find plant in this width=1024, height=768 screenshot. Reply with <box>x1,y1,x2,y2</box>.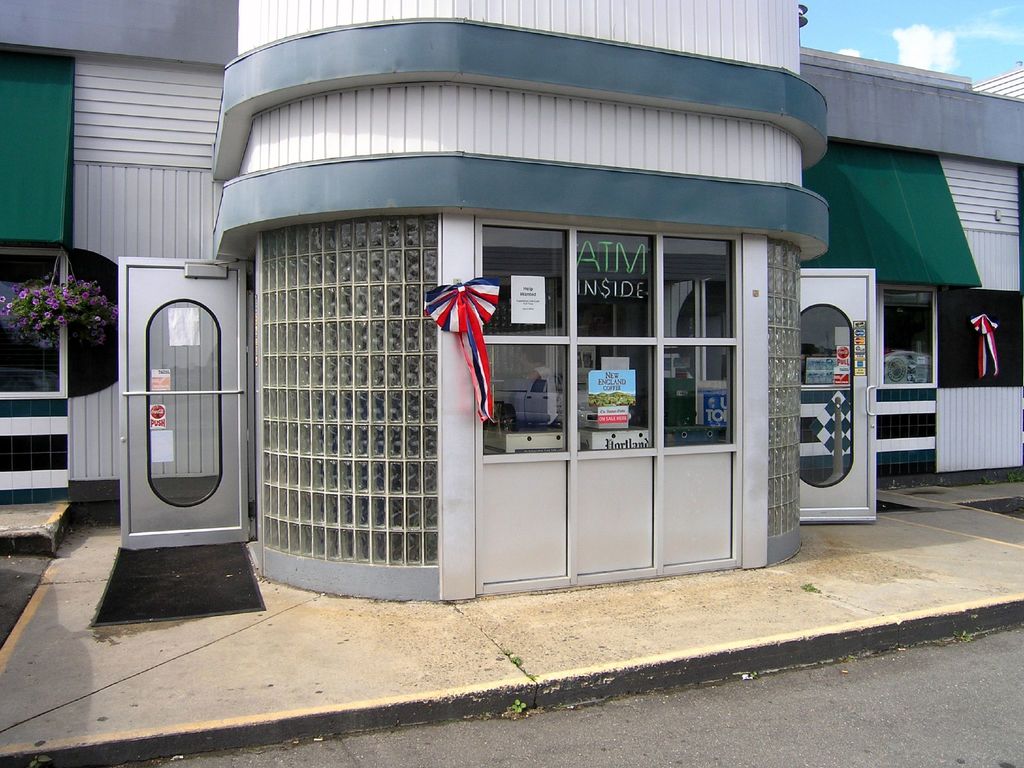
<box>515,655,521,662</box>.
